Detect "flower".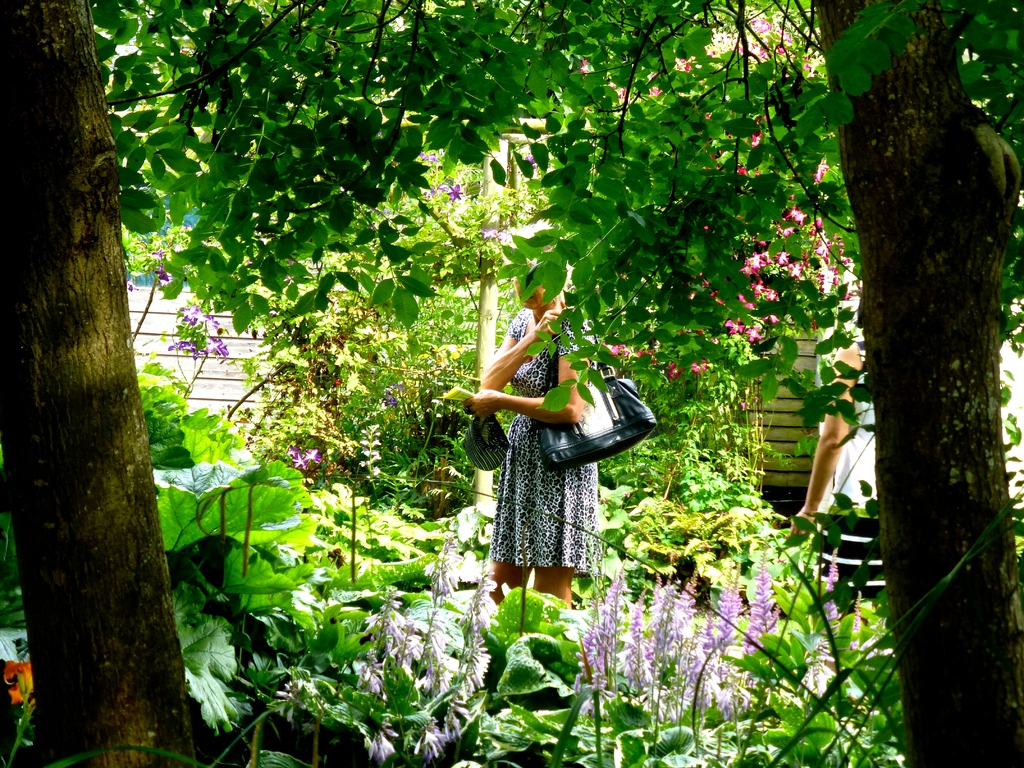
Detected at x1=382, y1=396, x2=397, y2=410.
